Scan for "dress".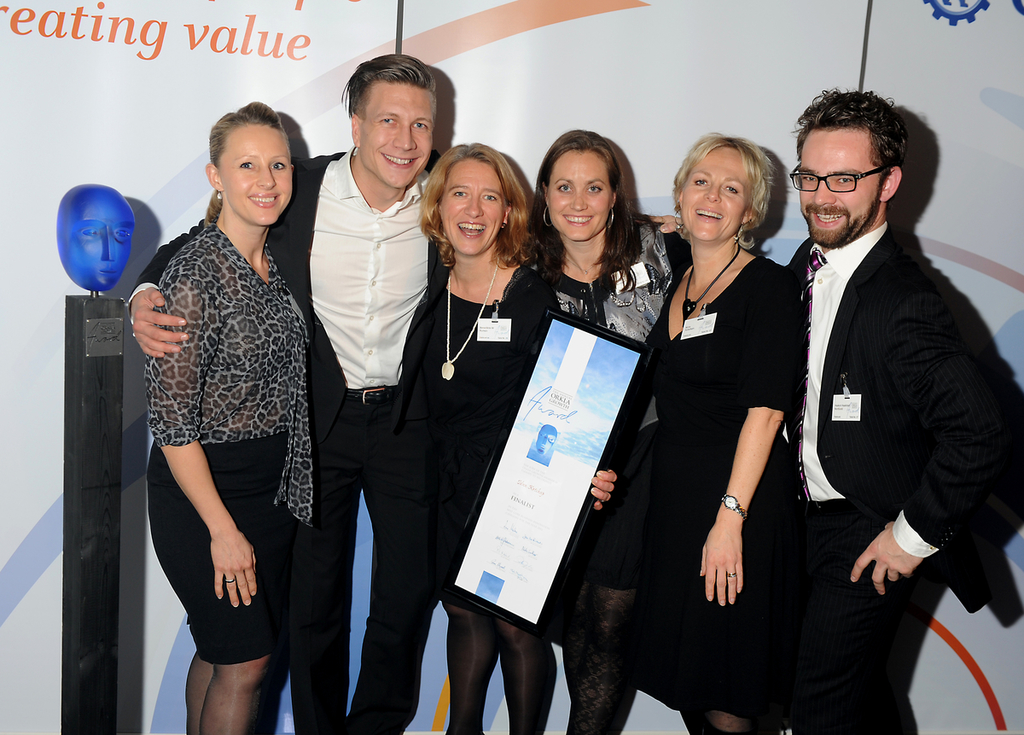
Scan result: [414, 262, 554, 605].
